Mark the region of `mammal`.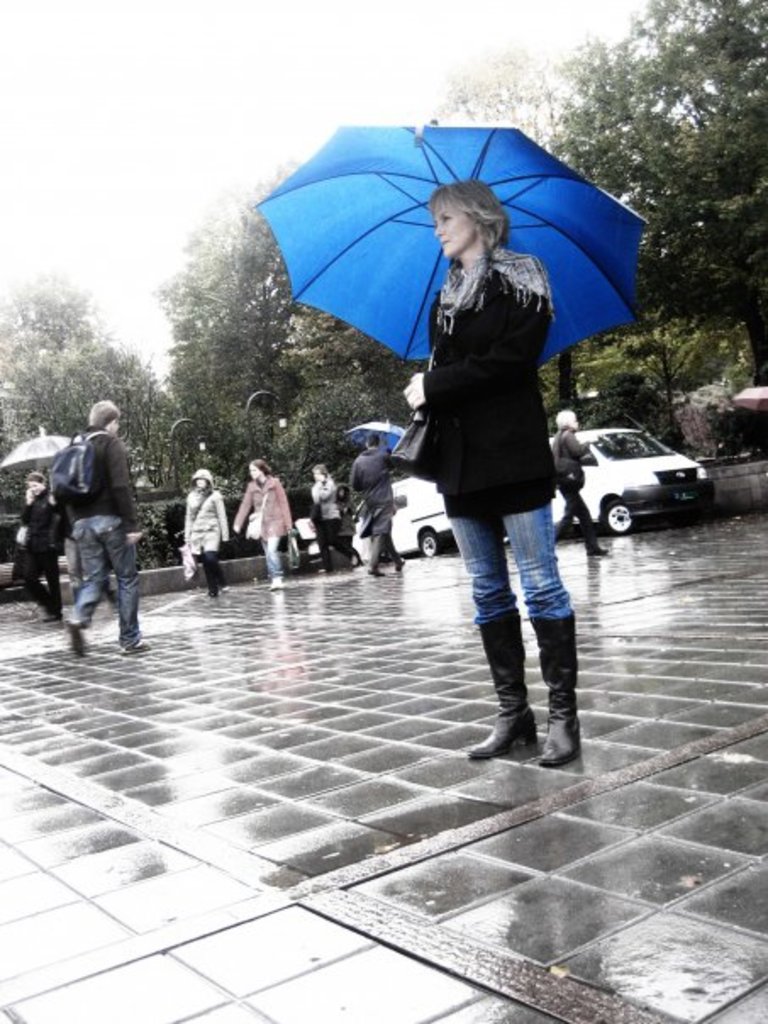
Region: 14 471 66 622.
